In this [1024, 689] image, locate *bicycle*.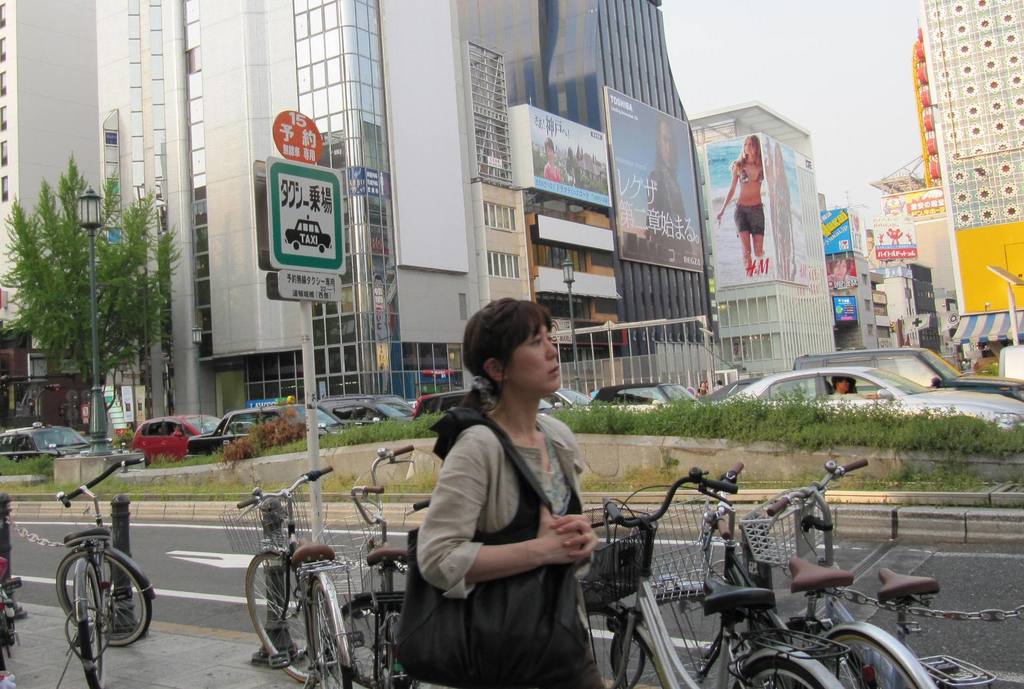
Bounding box: (643,455,1003,688).
